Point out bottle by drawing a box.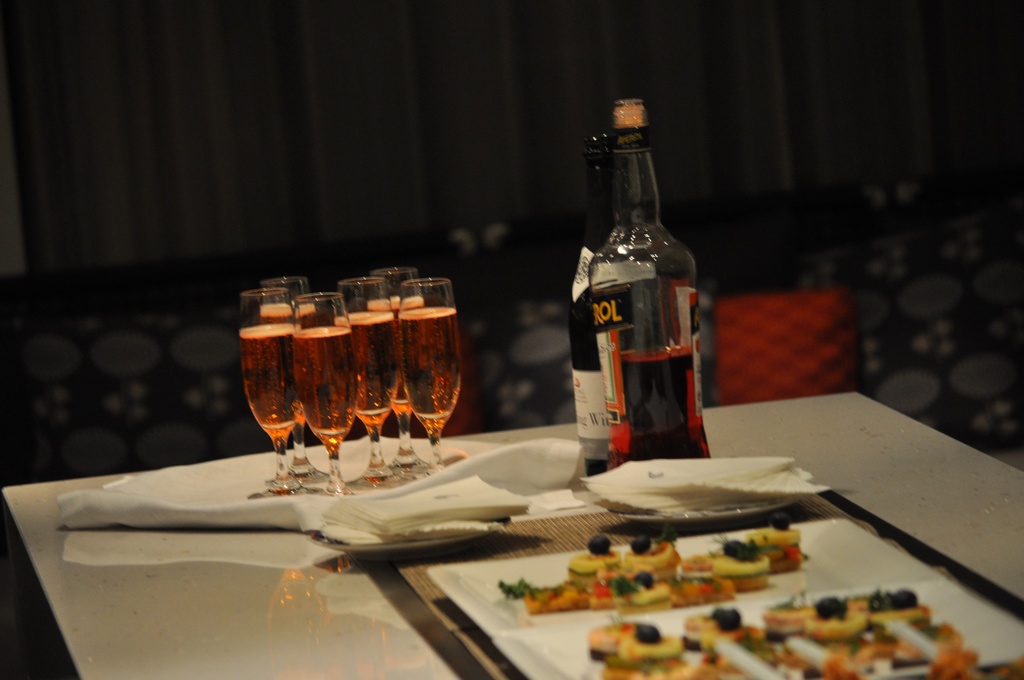
(left=560, top=124, right=618, bottom=474).
